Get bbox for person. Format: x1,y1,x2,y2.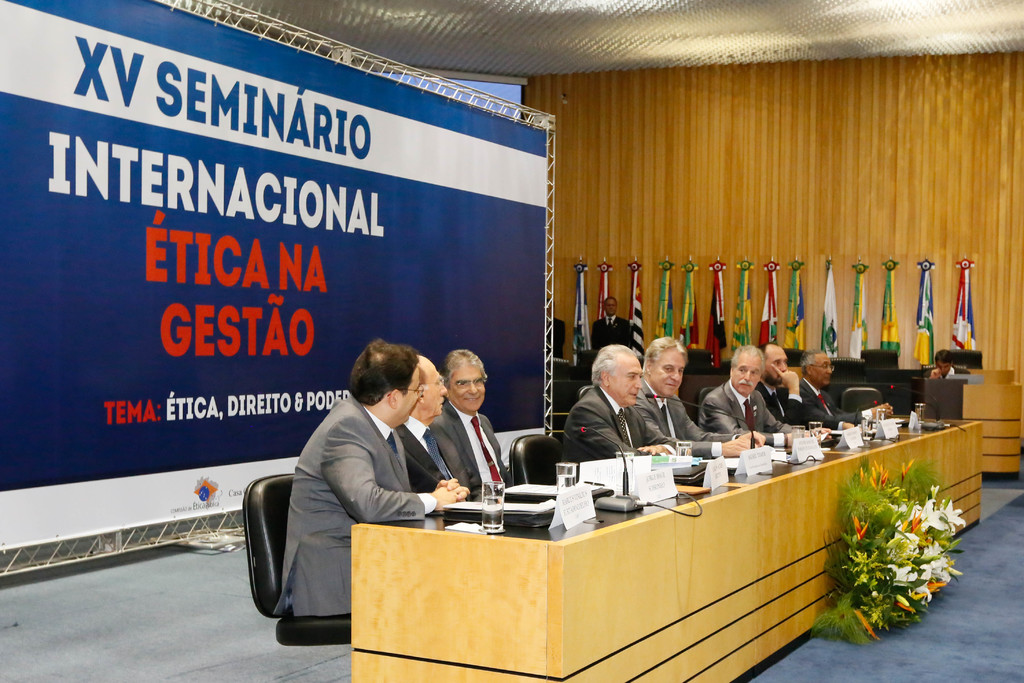
923,349,972,384.
